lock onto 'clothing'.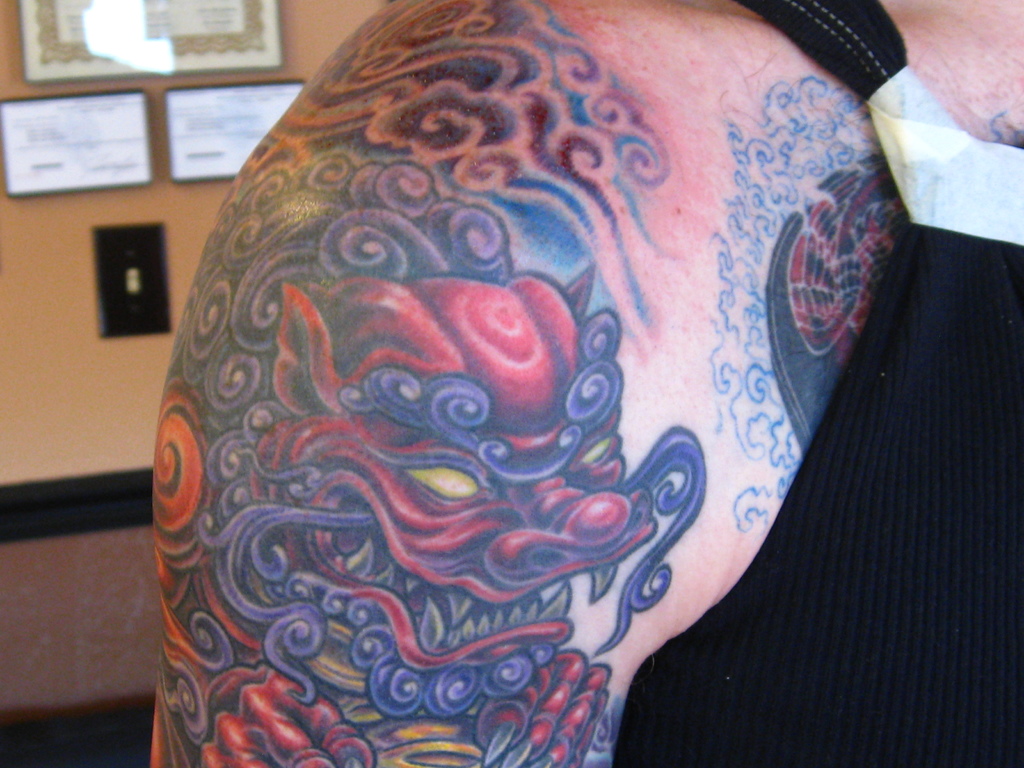
Locked: {"x1": 612, "y1": 0, "x2": 1023, "y2": 767}.
